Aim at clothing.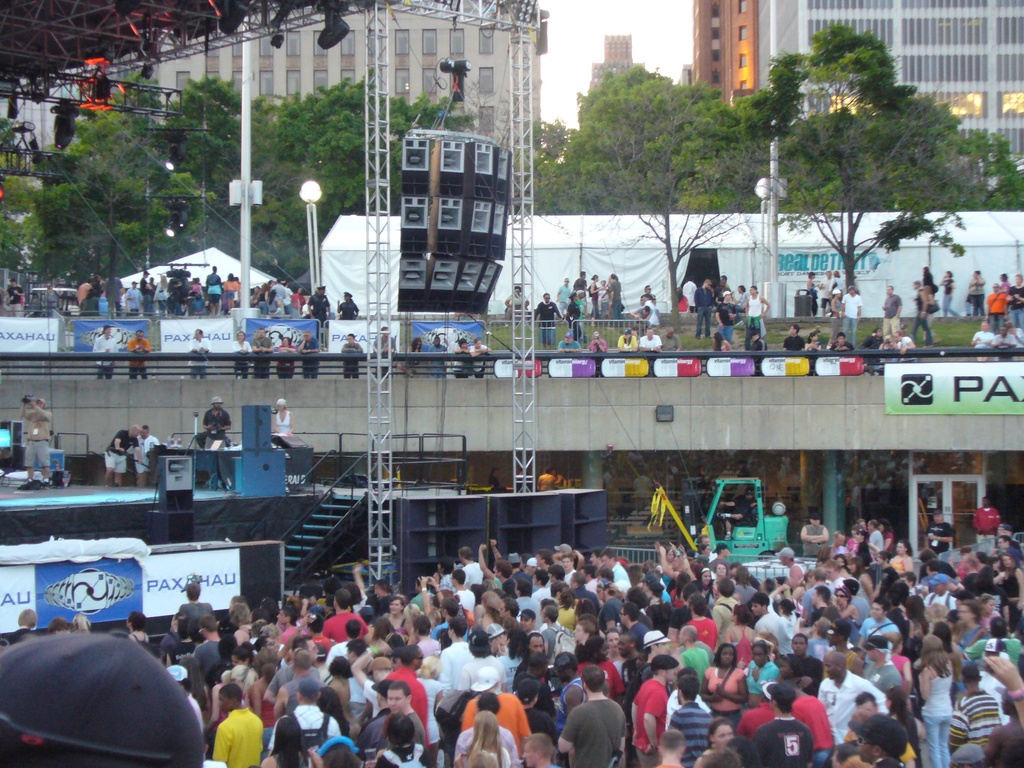
Aimed at select_region(897, 336, 909, 348).
